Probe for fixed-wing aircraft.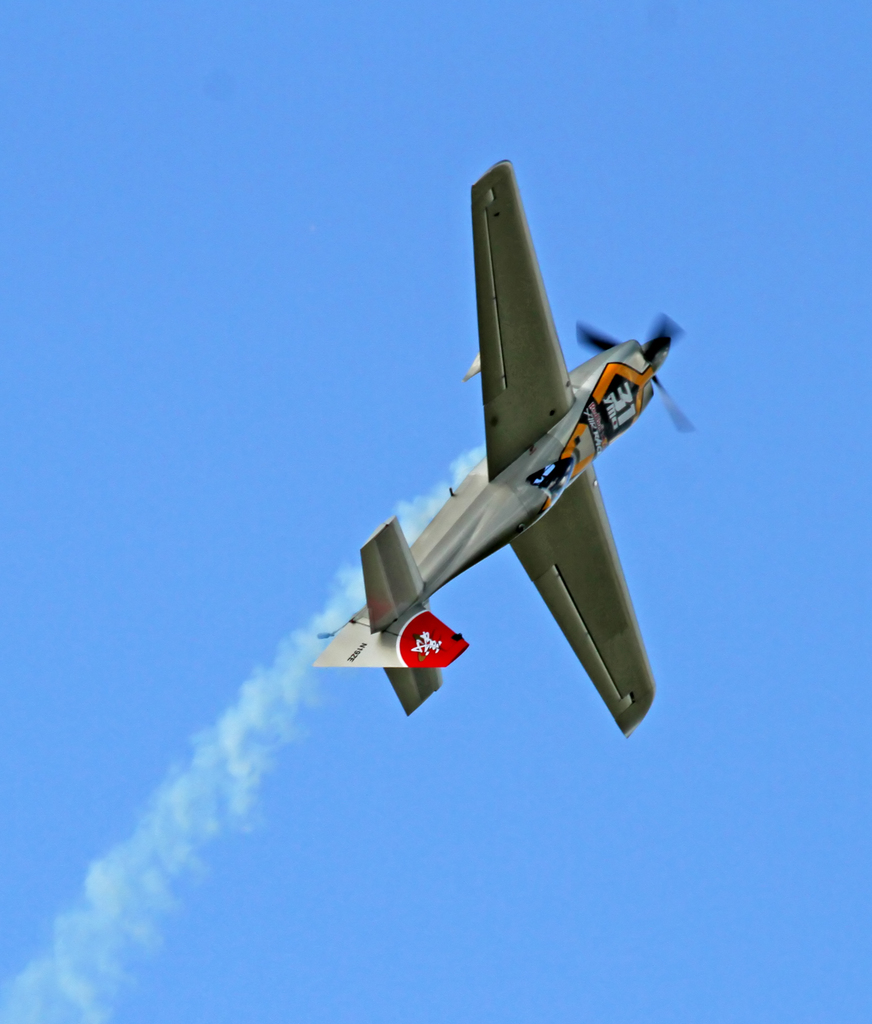
Probe result: 306/155/702/745.
